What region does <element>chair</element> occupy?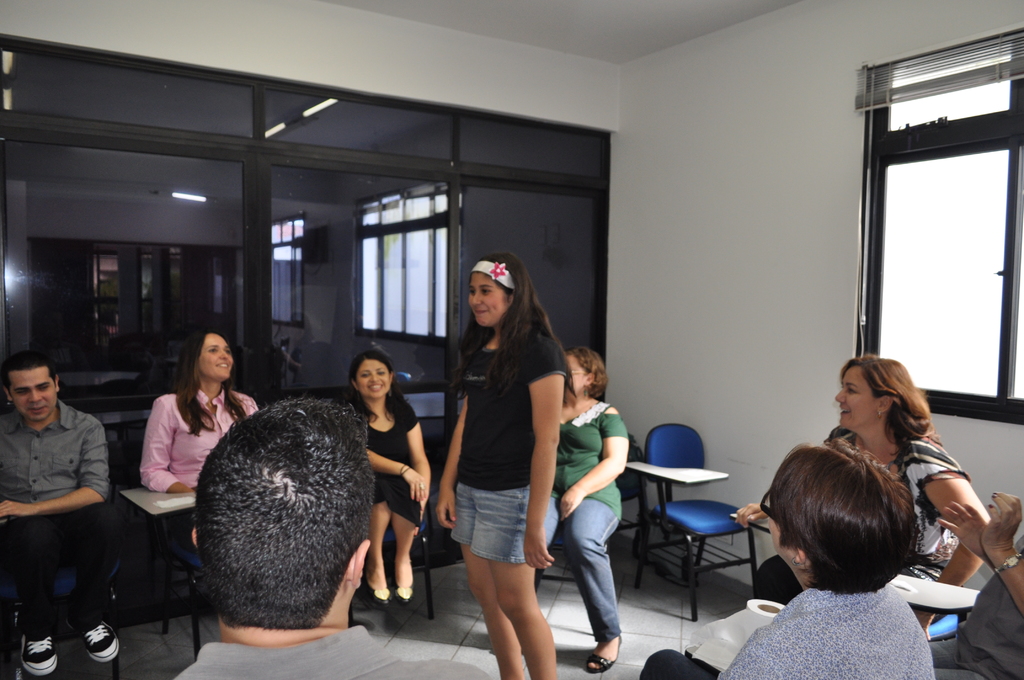
bbox=[0, 470, 132, 679].
